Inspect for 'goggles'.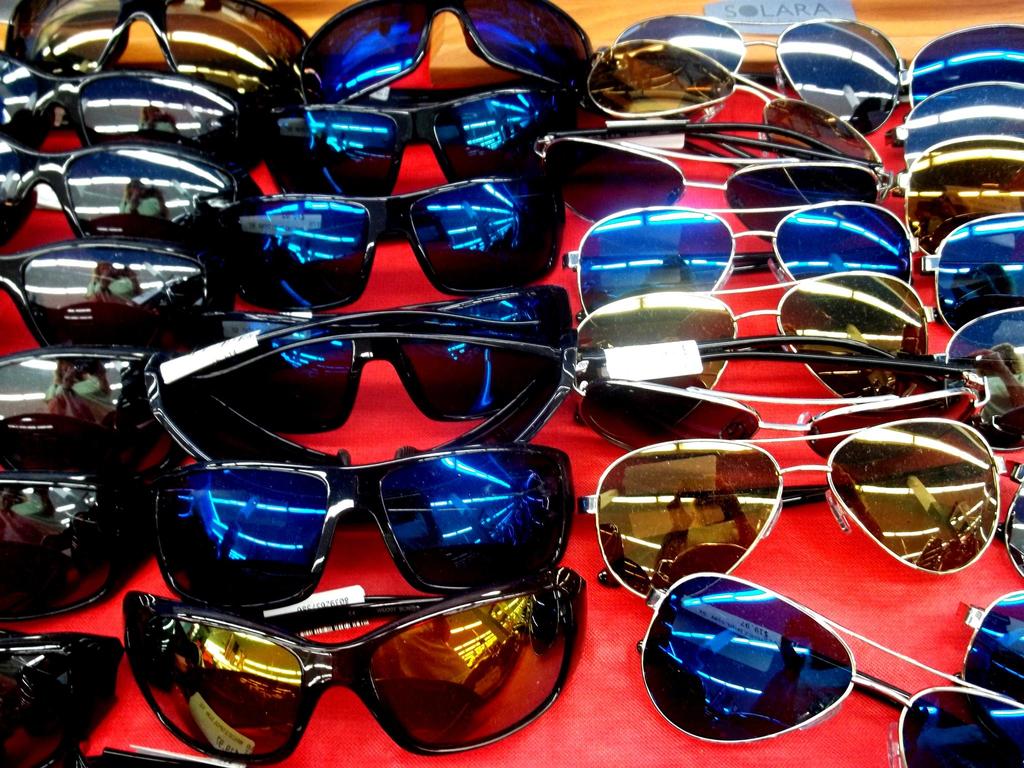
Inspection: l=163, t=307, r=586, b=538.
